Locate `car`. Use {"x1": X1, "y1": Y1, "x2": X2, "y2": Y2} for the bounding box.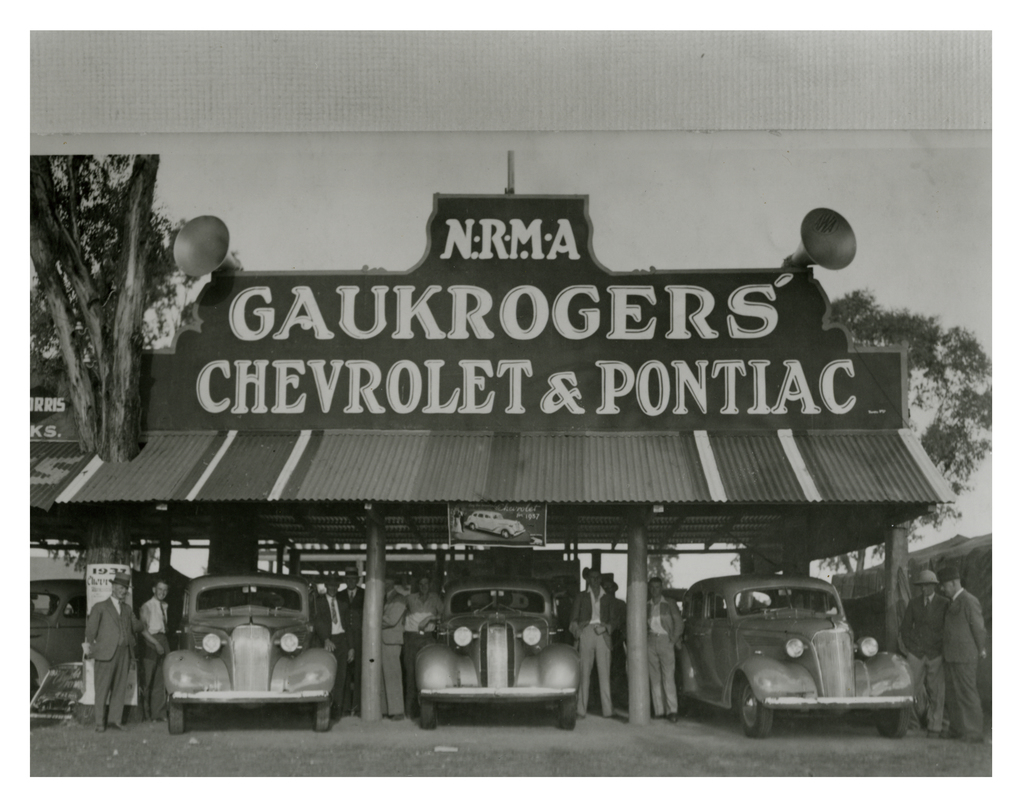
{"x1": 673, "y1": 578, "x2": 916, "y2": 742}.
